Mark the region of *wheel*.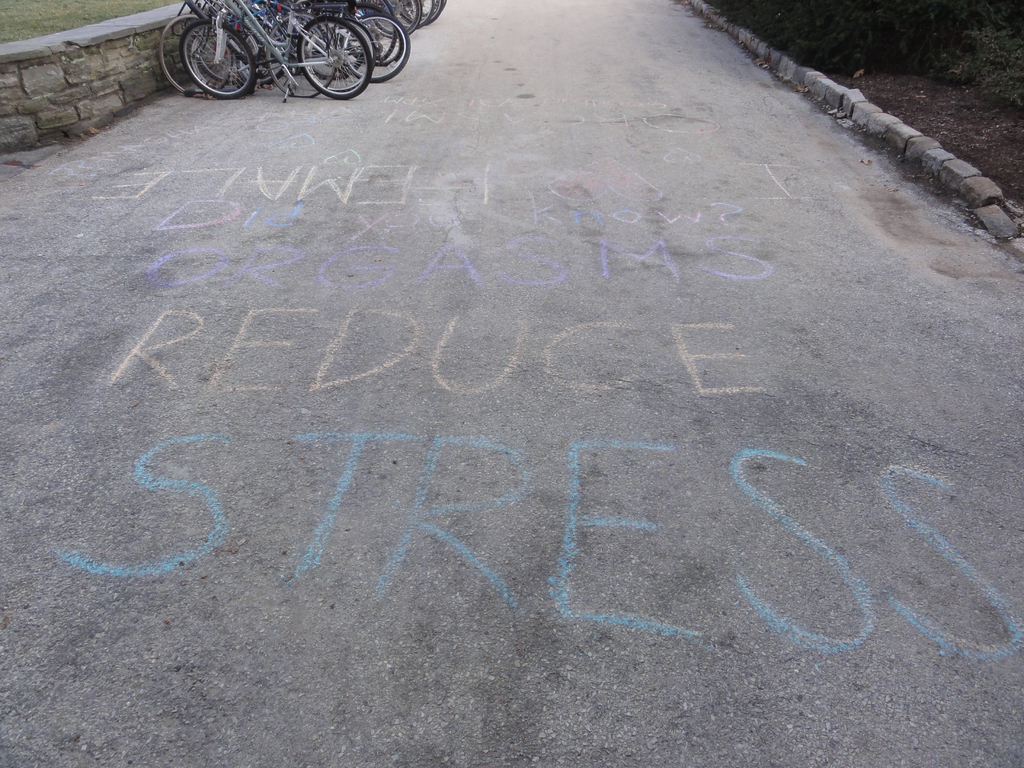
Region: bbox=[367, 3, 395, 58].
